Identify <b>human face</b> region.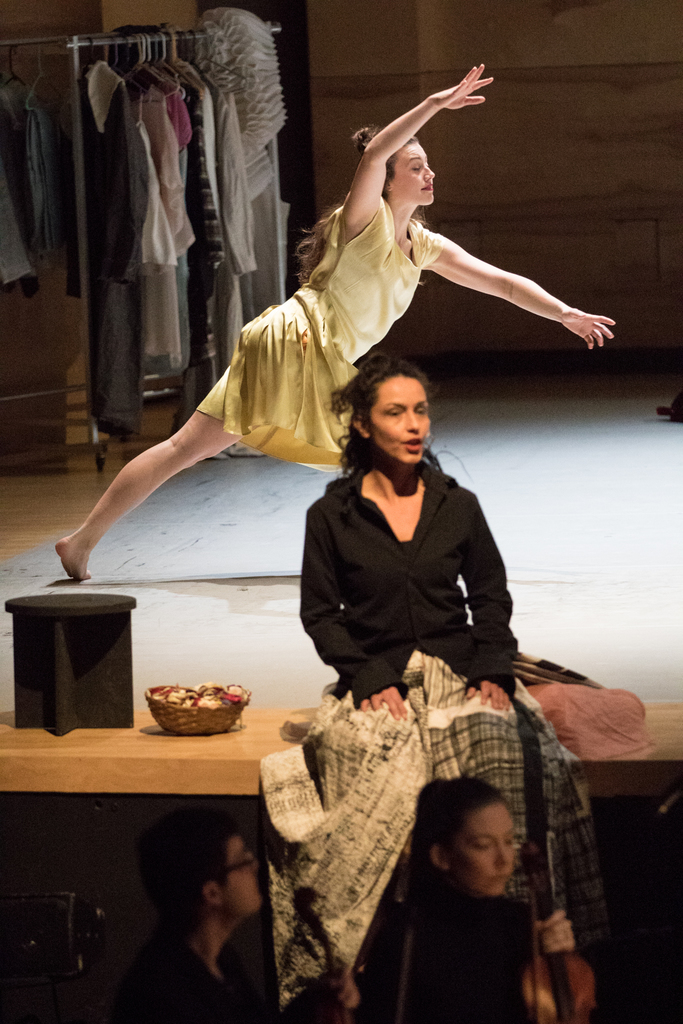
Region: select_region(374, 371, 427, 468).
